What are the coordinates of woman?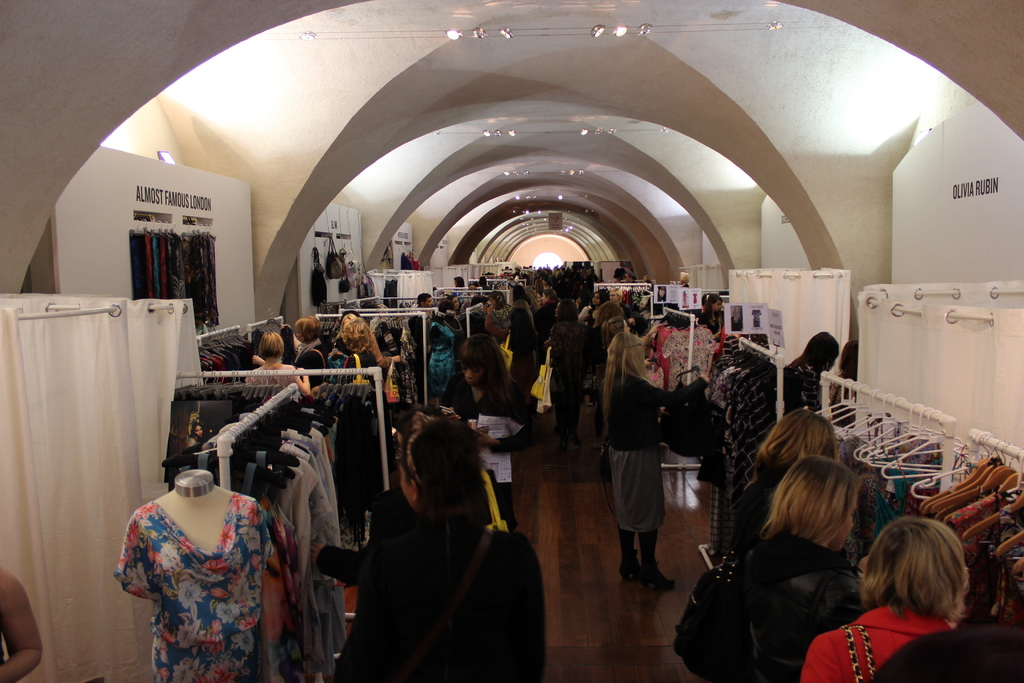
(489,290,514,320).
